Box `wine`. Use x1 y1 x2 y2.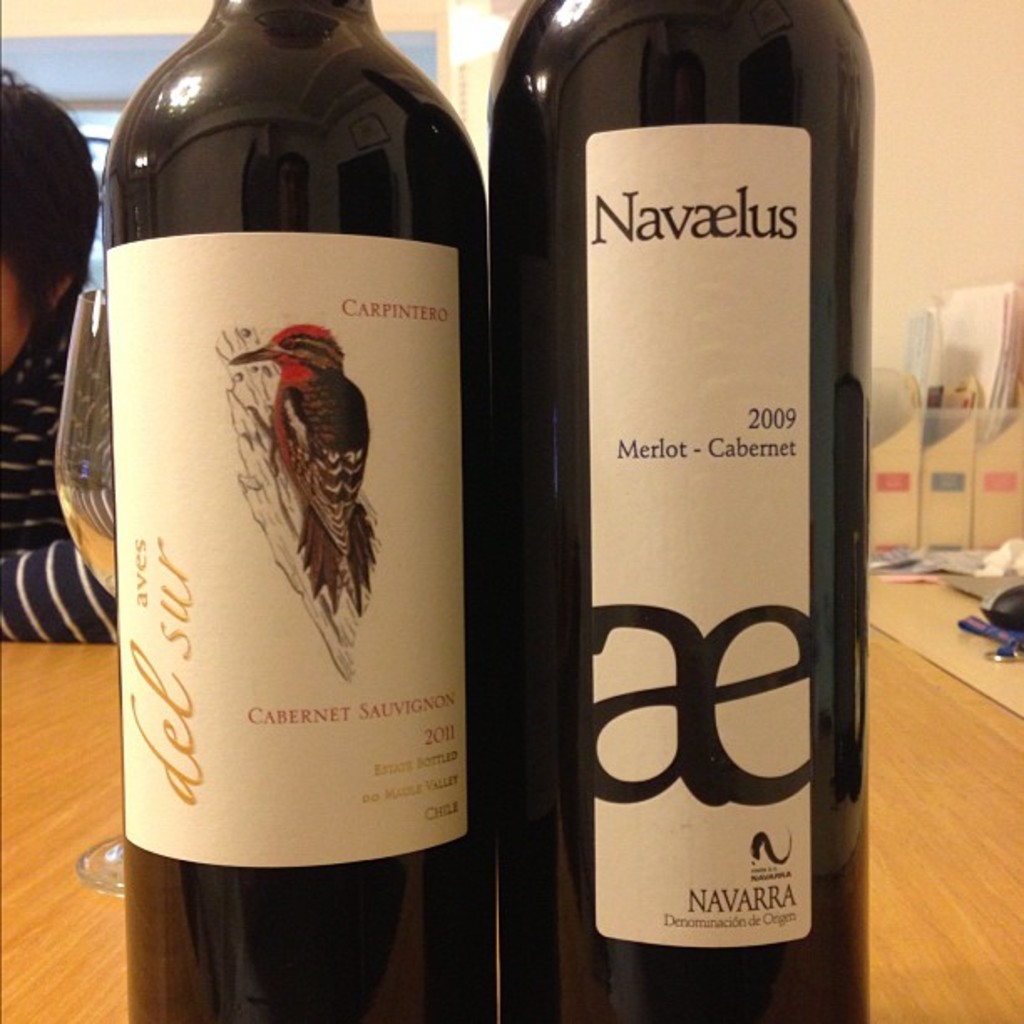
100 0 500 1022.
